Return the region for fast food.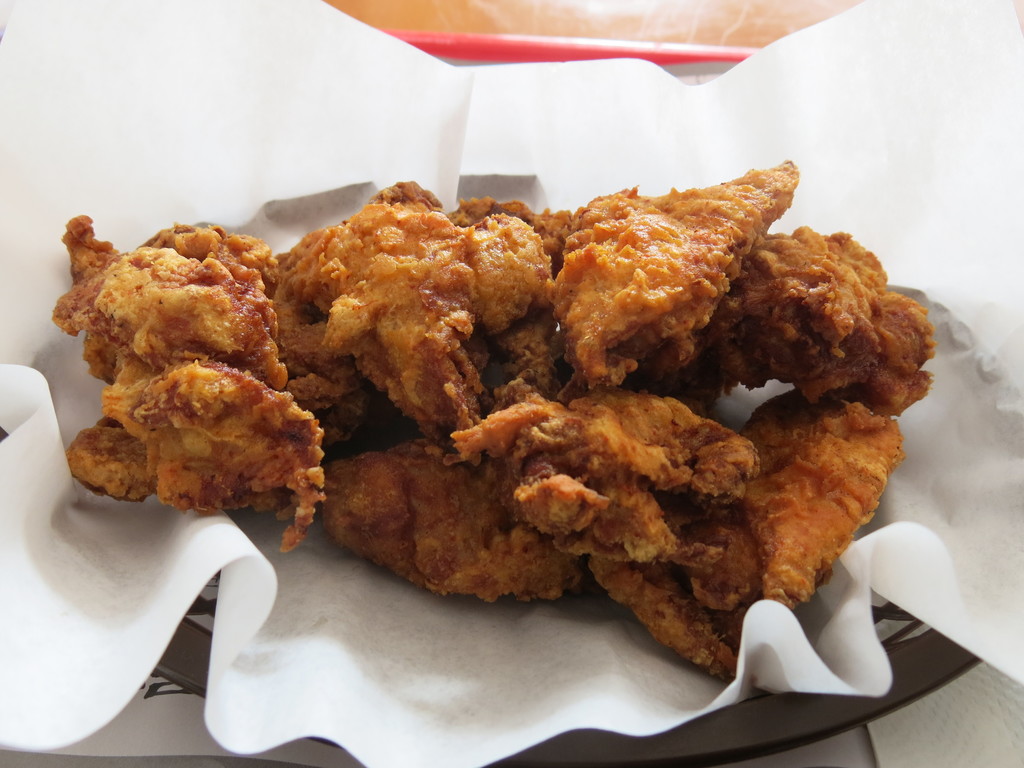
x1=60, y1=352, x2=334, y2=513.
